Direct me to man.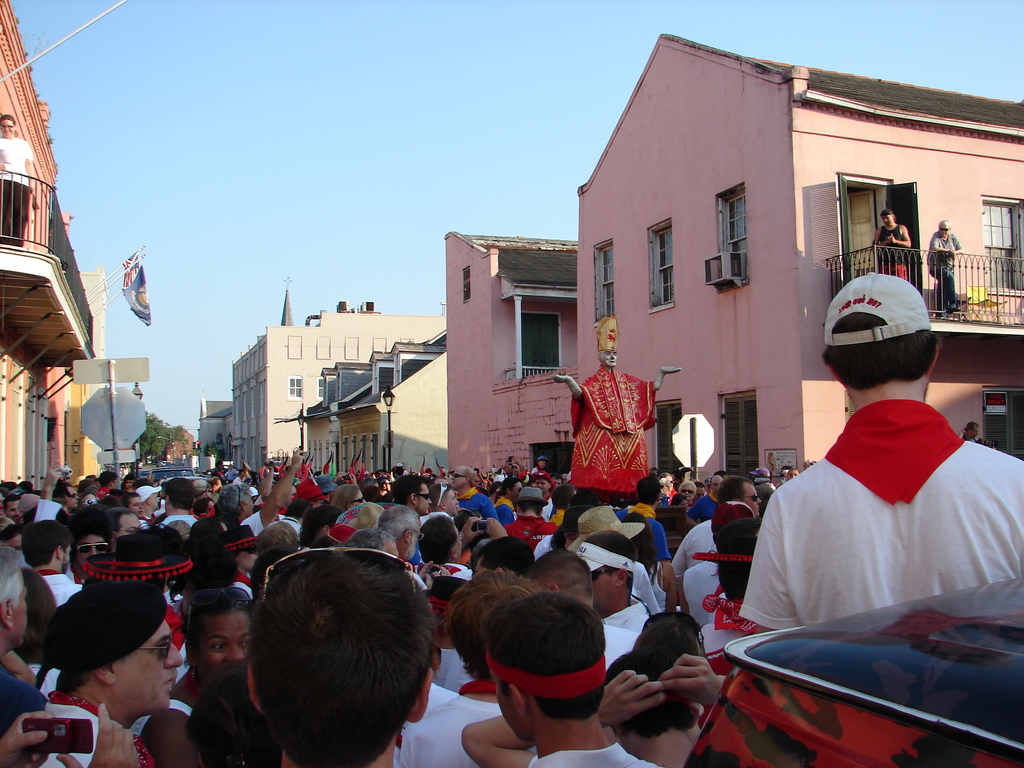
Direction: 435 483 468 516.
